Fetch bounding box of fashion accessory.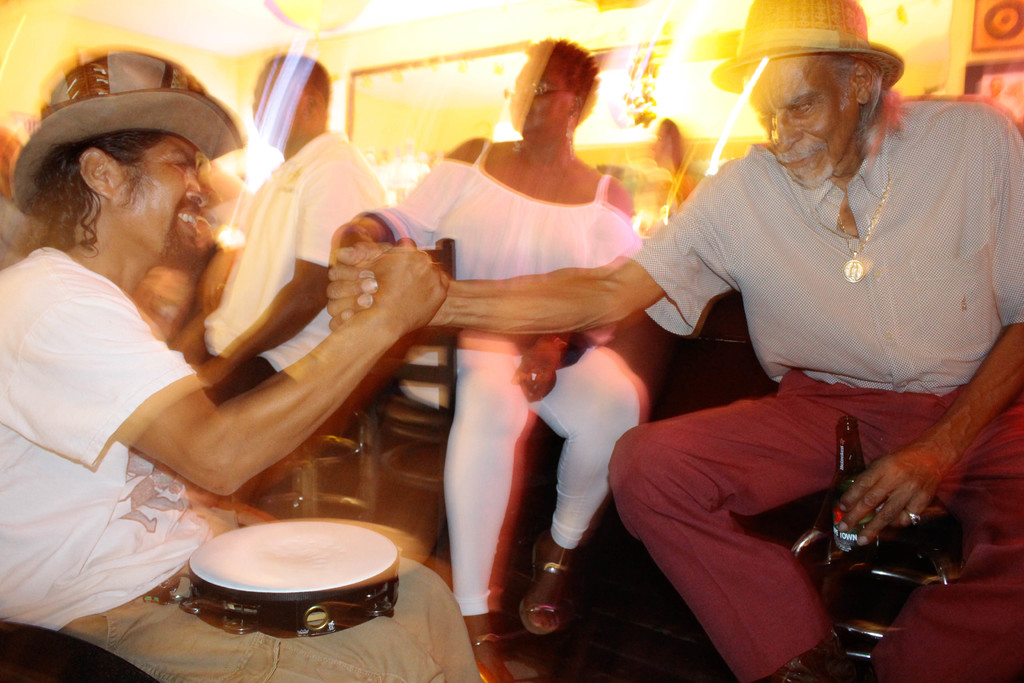
Bbox: BBox(901, 510, 925, 527).
